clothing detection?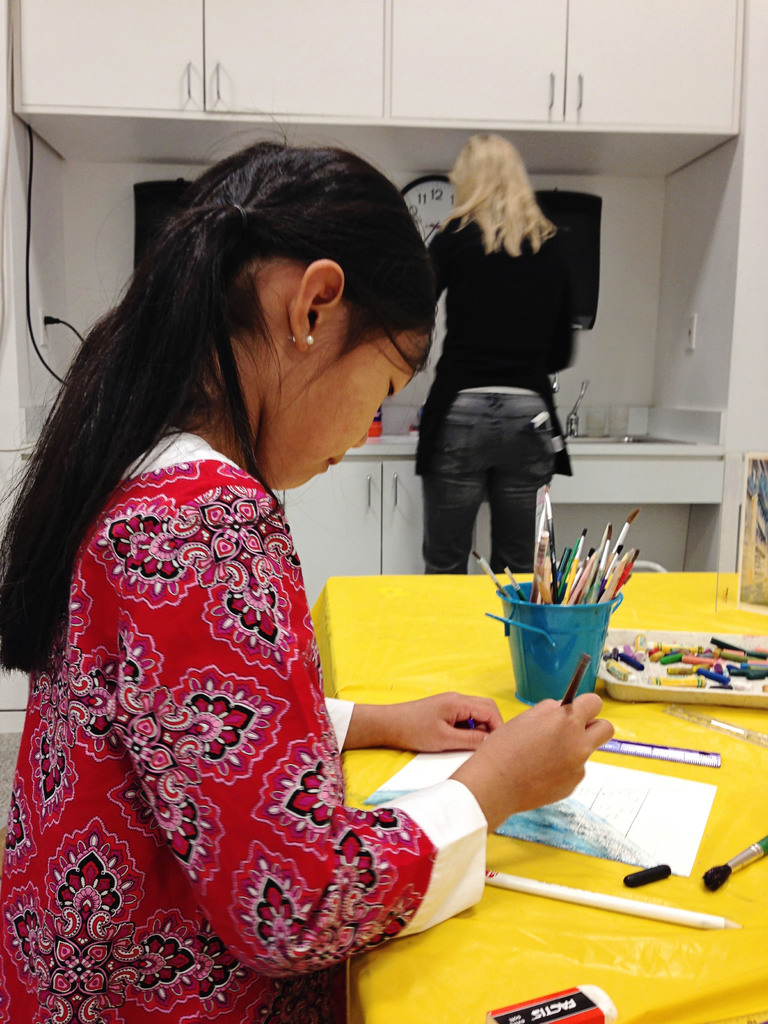
[left=412, top=220, right=581, bottom=580]
